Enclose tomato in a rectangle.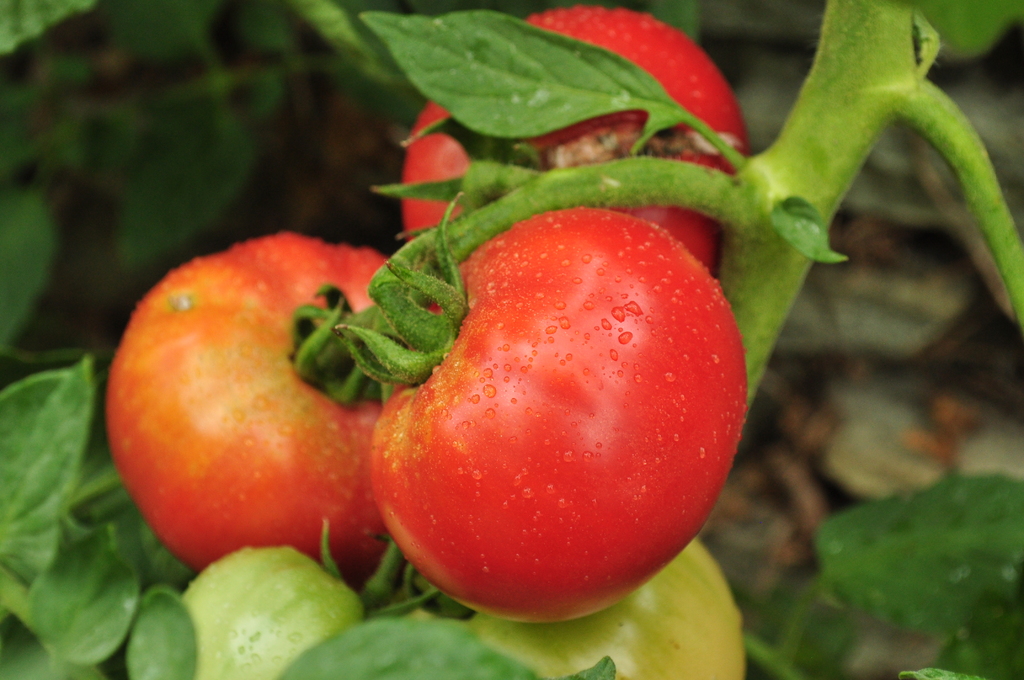
105 229 404 583.
